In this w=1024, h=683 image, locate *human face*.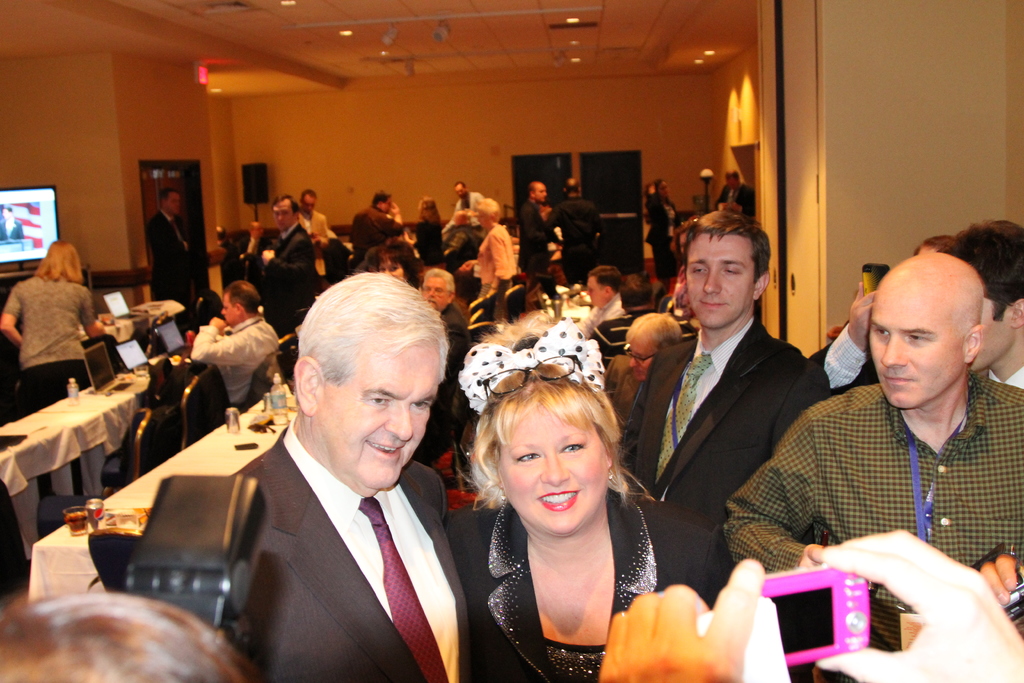
Bounding box: select_region(502, 415, 610, 534).
